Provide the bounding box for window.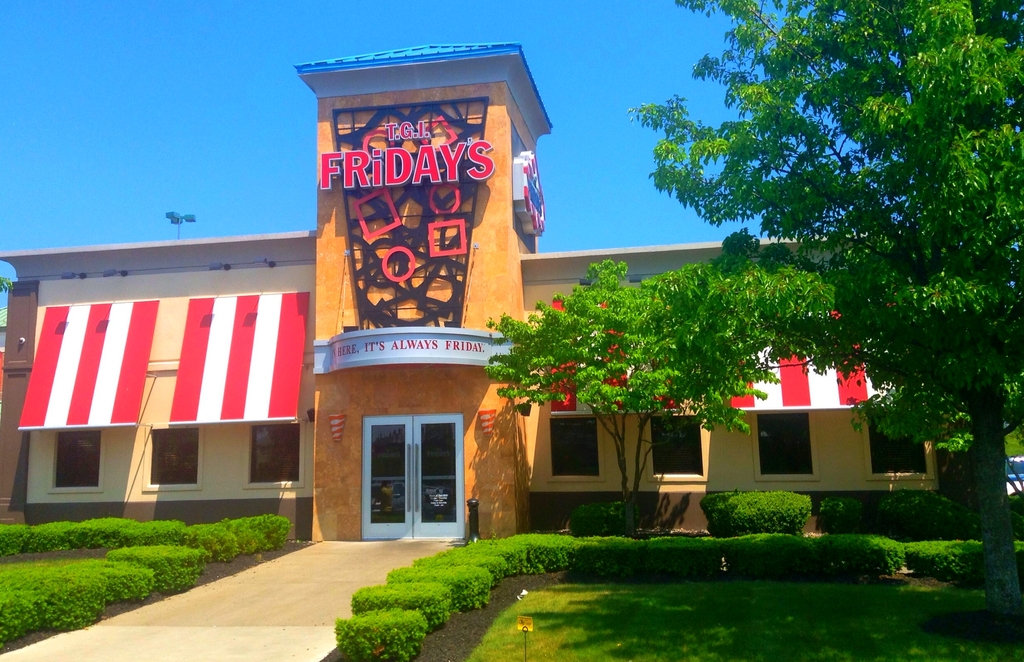
<region>650, 420, 706, 476</region>.
